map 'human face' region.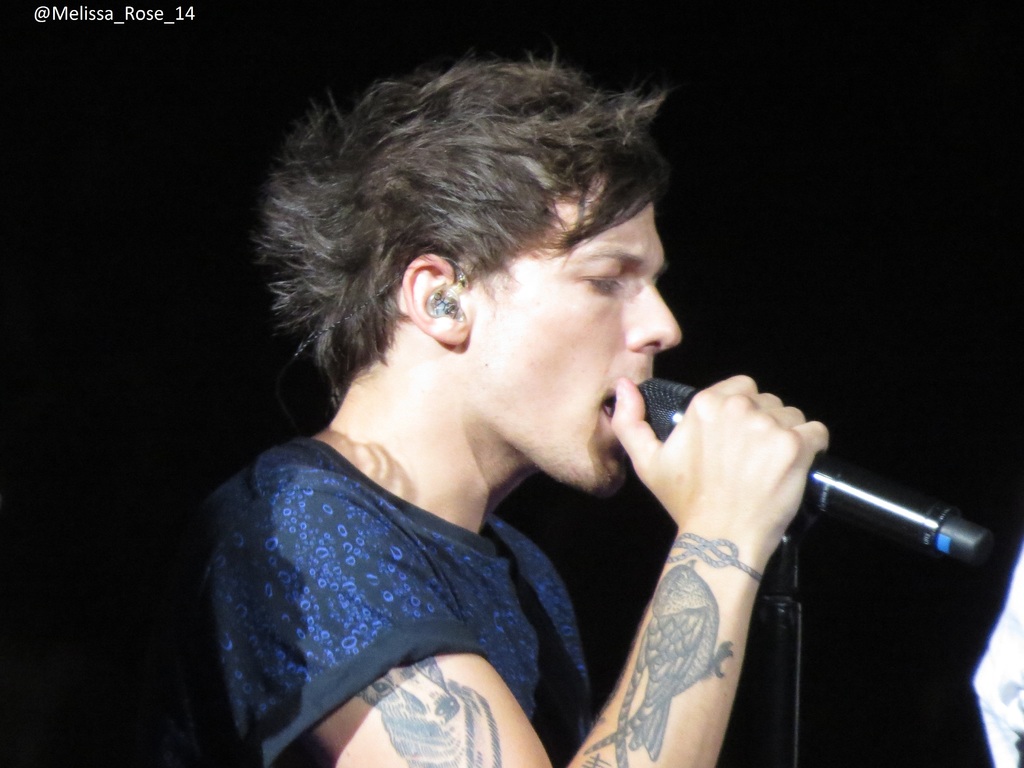
Mapped to select_region(460, 176, 682, 501).
